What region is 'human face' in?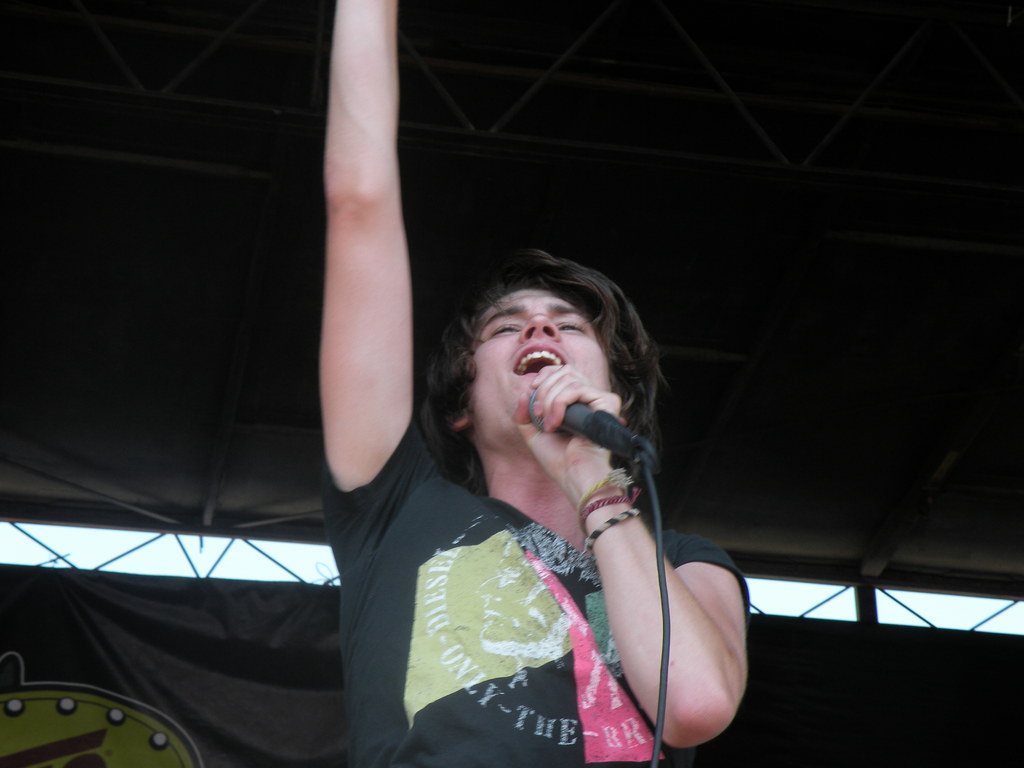
region(474, 287, 609, 436).
